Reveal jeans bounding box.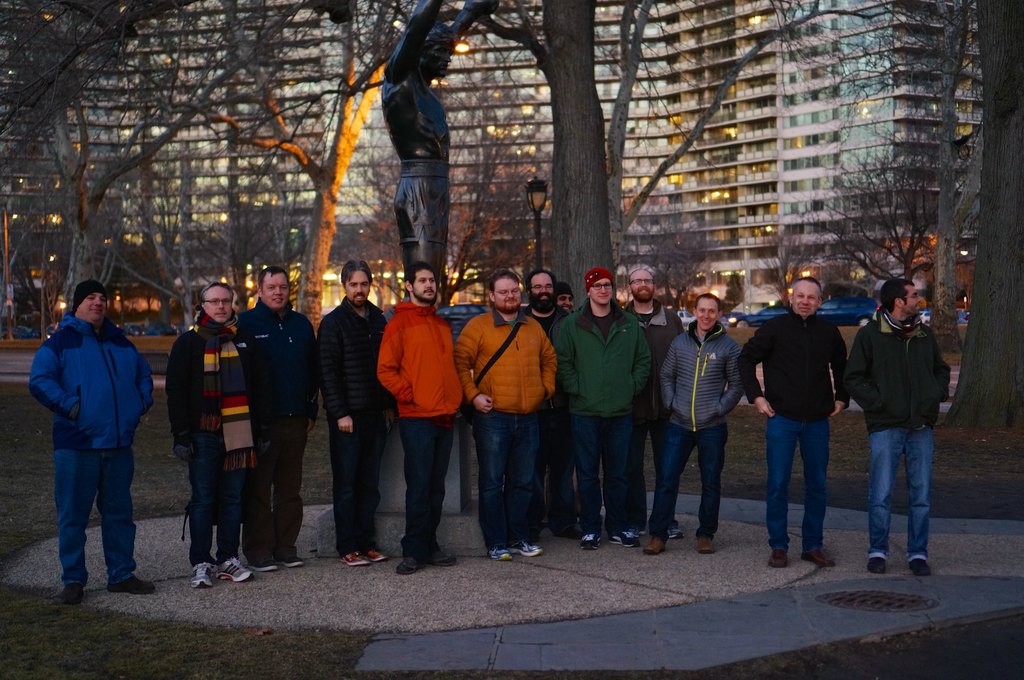
Revealed: detection(873, 416, 952, 576).
